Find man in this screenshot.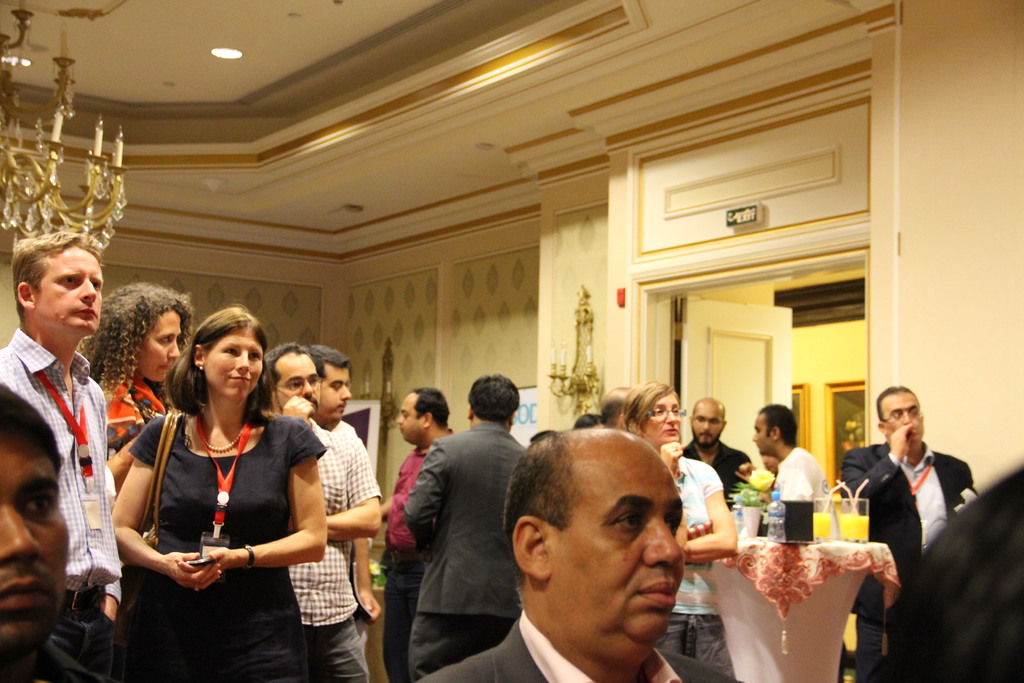
The bounding box for man is bbox=[680, 396, 753, 511].
